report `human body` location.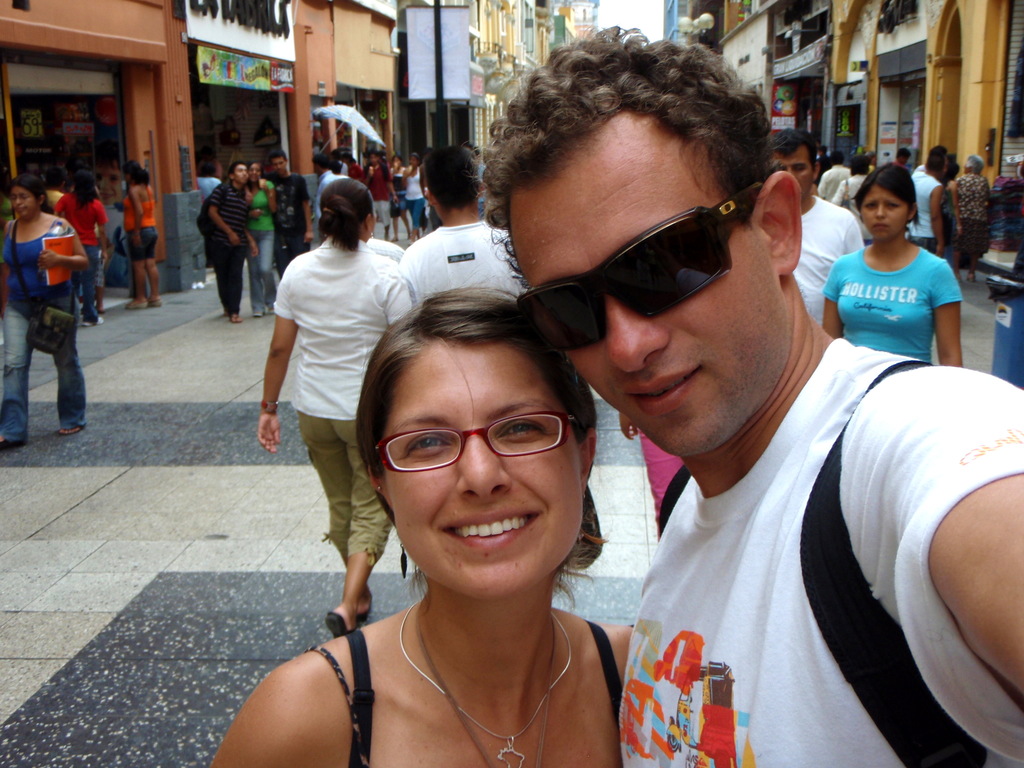
Report: {"left": 911, "top": 171, "right": 954, "bottom": 254}.
